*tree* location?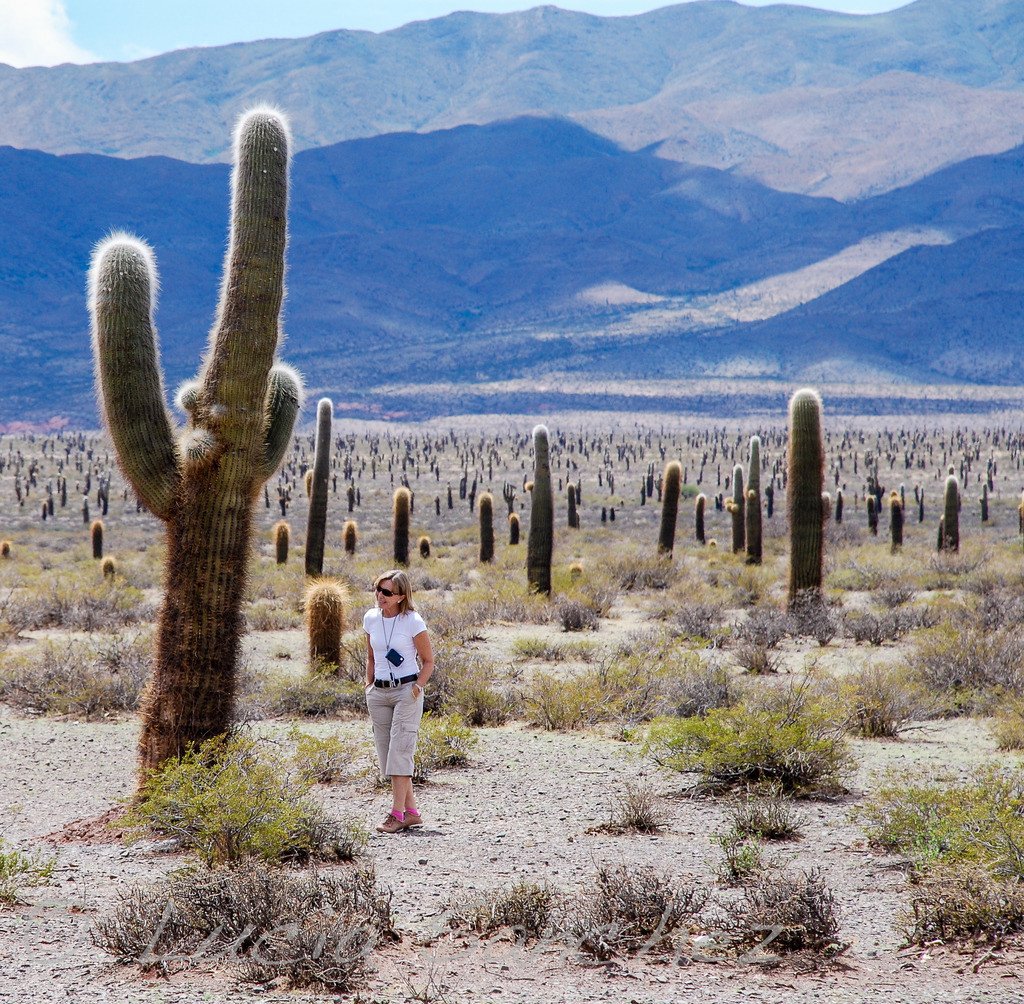
x1=87 y1=99 x2=300 y2=797
